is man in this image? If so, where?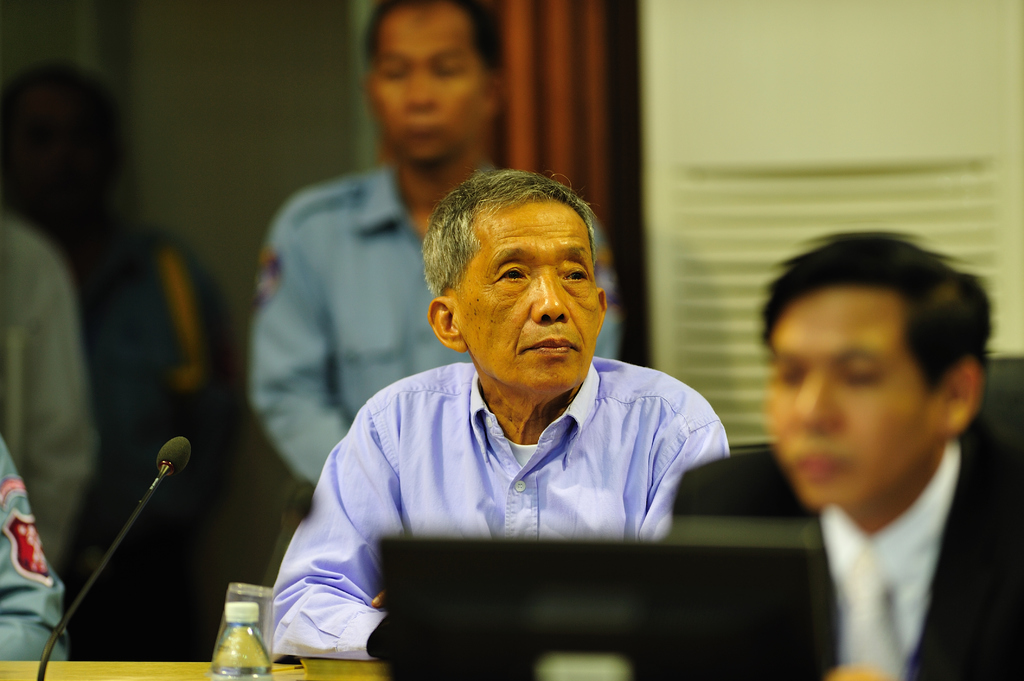
Yes, at l=722, t=225, r=1008, b=680.
